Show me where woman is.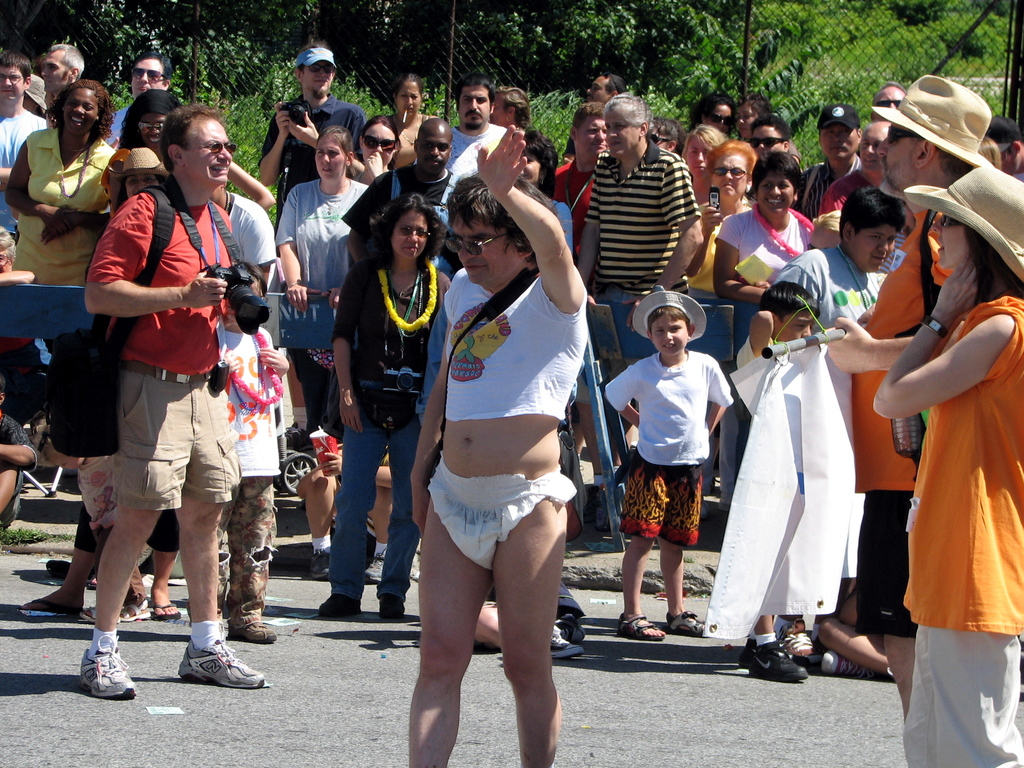
woman is at [x1=680, y1=134, x2=762, y2=516].
